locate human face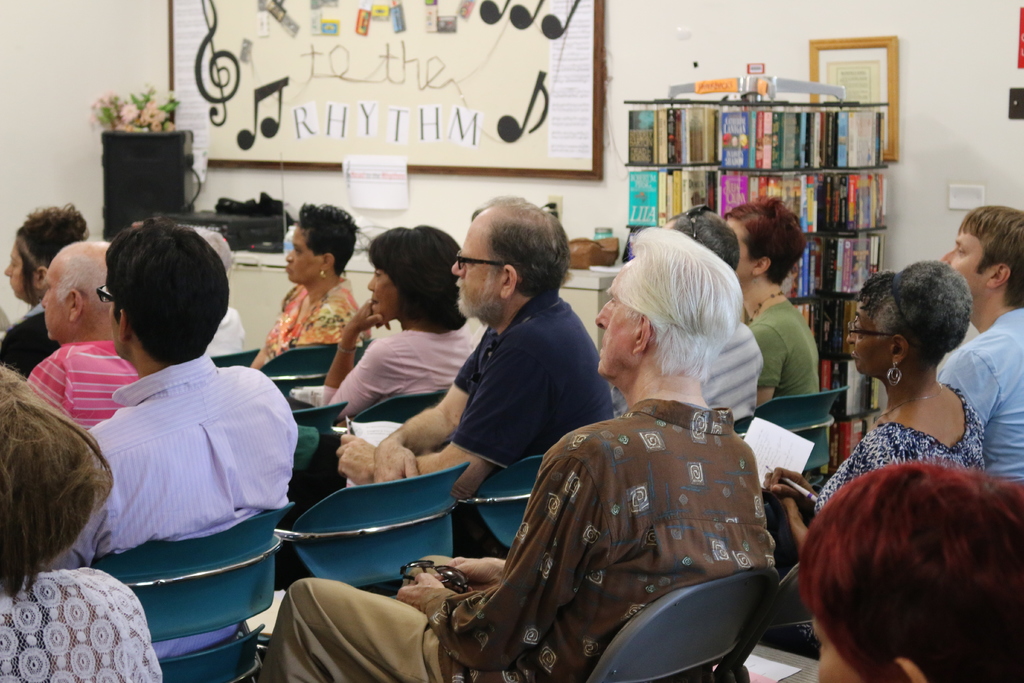
(362,263,392,322)
